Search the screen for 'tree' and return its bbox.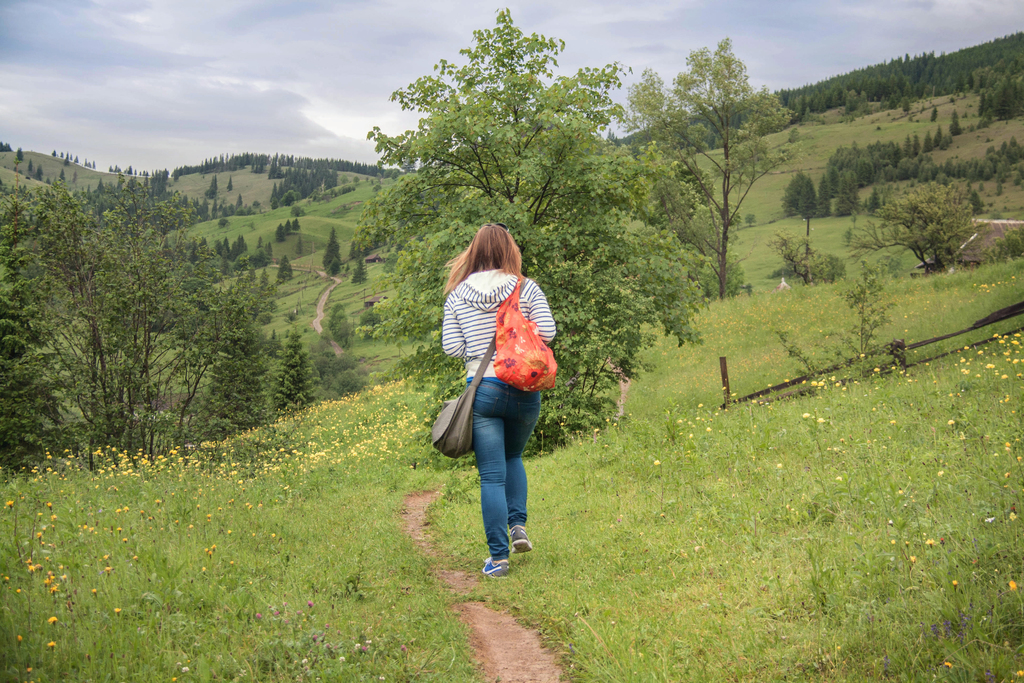
Found: [x1=324, y1=228, x2=339, y2=272].
